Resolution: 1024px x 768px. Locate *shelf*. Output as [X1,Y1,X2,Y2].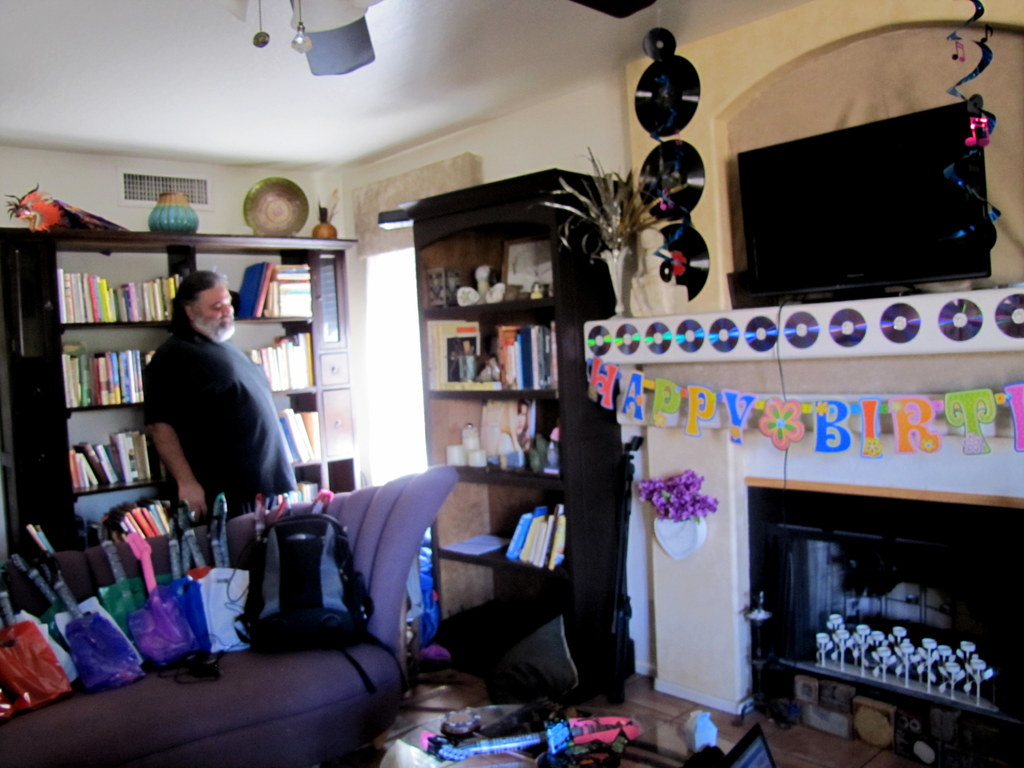
[405,219,557,308].
